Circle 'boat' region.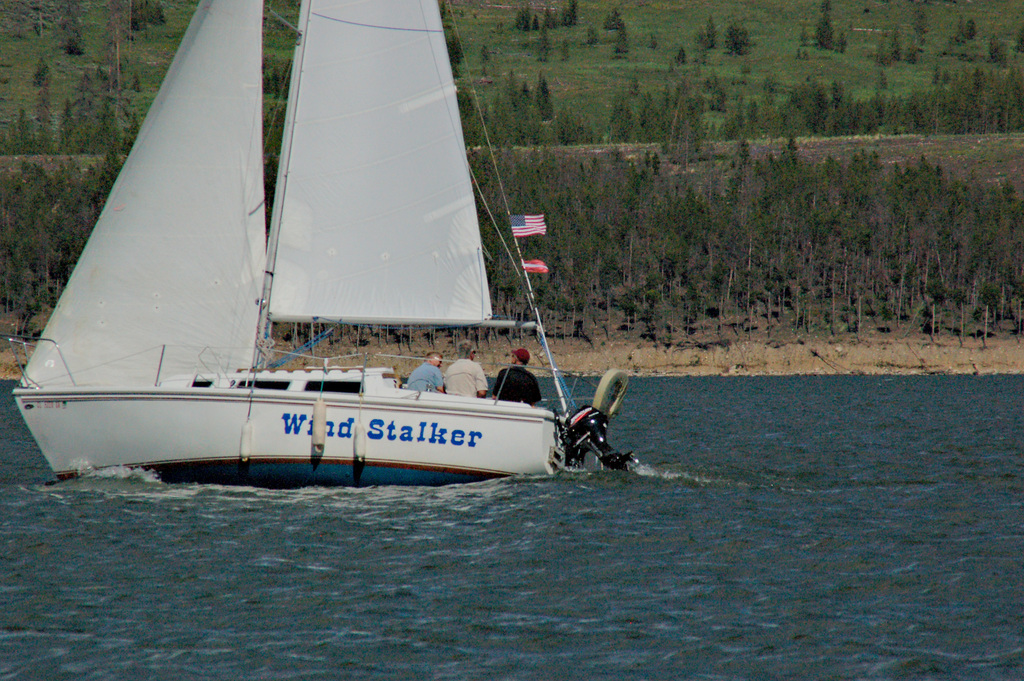
Region: 29 0 650 510.
